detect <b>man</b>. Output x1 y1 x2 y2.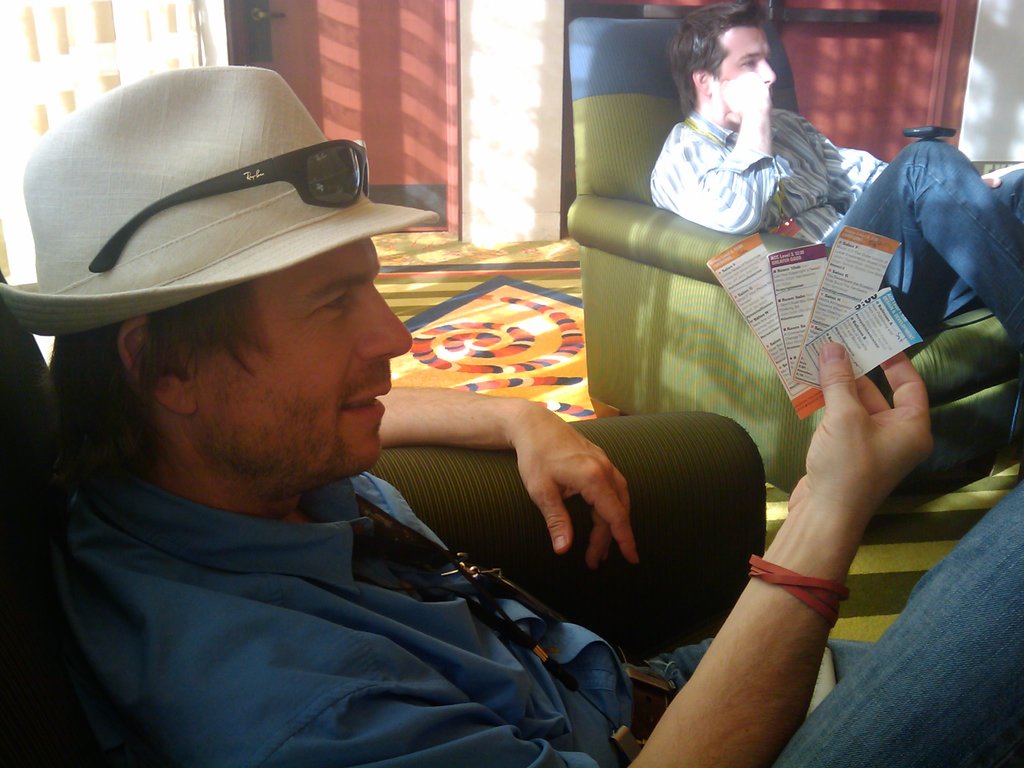
0 62 1023 767.
